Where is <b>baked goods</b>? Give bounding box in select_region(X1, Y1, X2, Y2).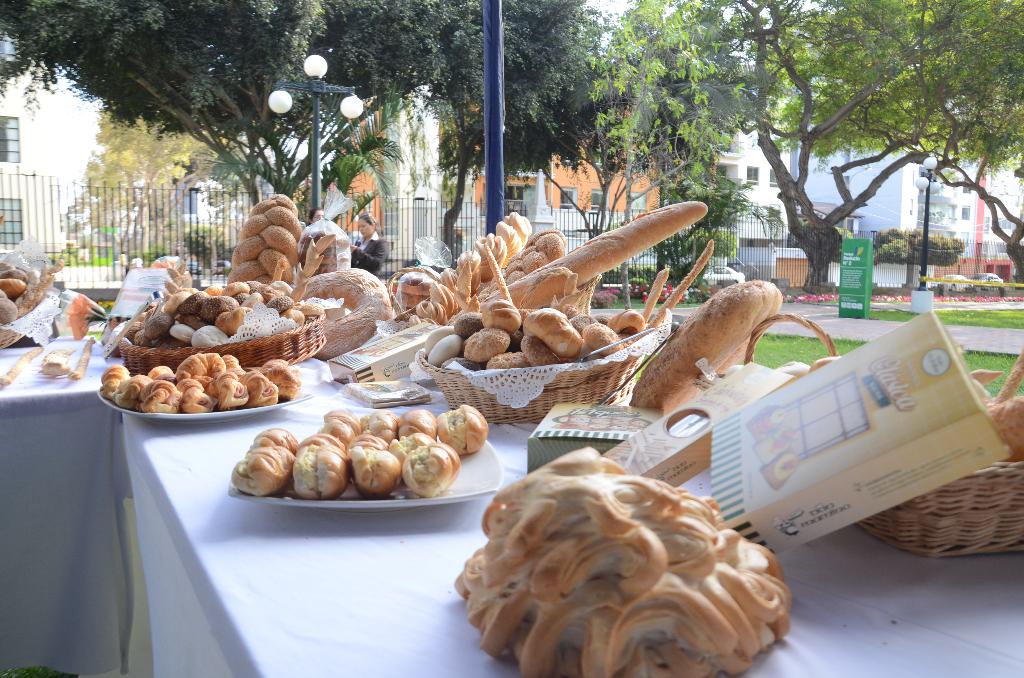
select_region(406, 210, 534, 328).
